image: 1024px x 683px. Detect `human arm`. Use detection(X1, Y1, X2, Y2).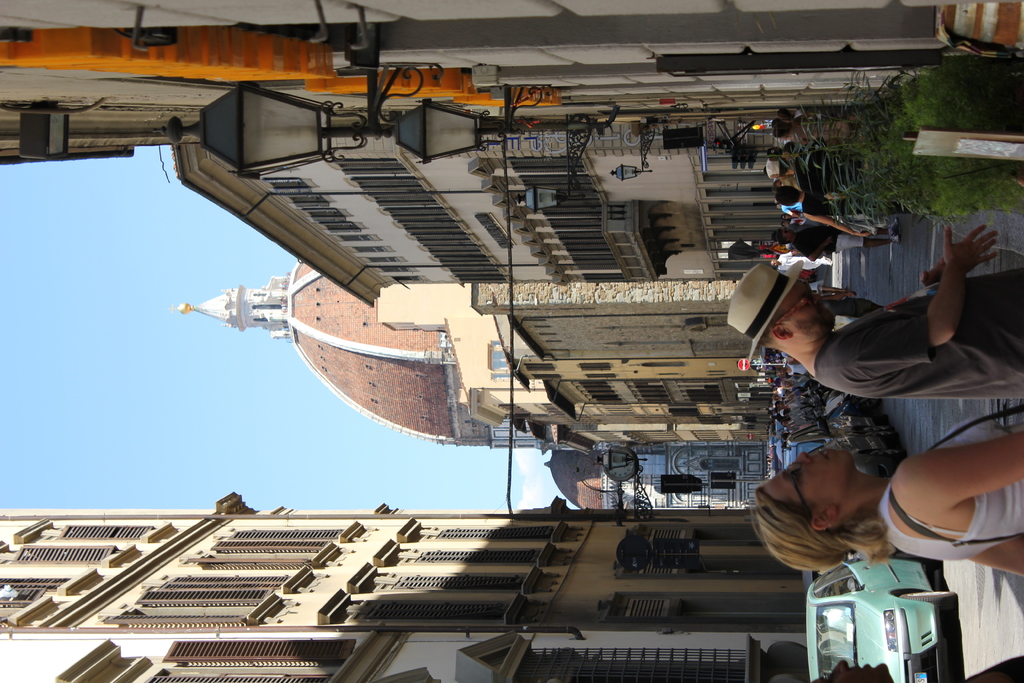
detection(915, 227, 995, 297).
